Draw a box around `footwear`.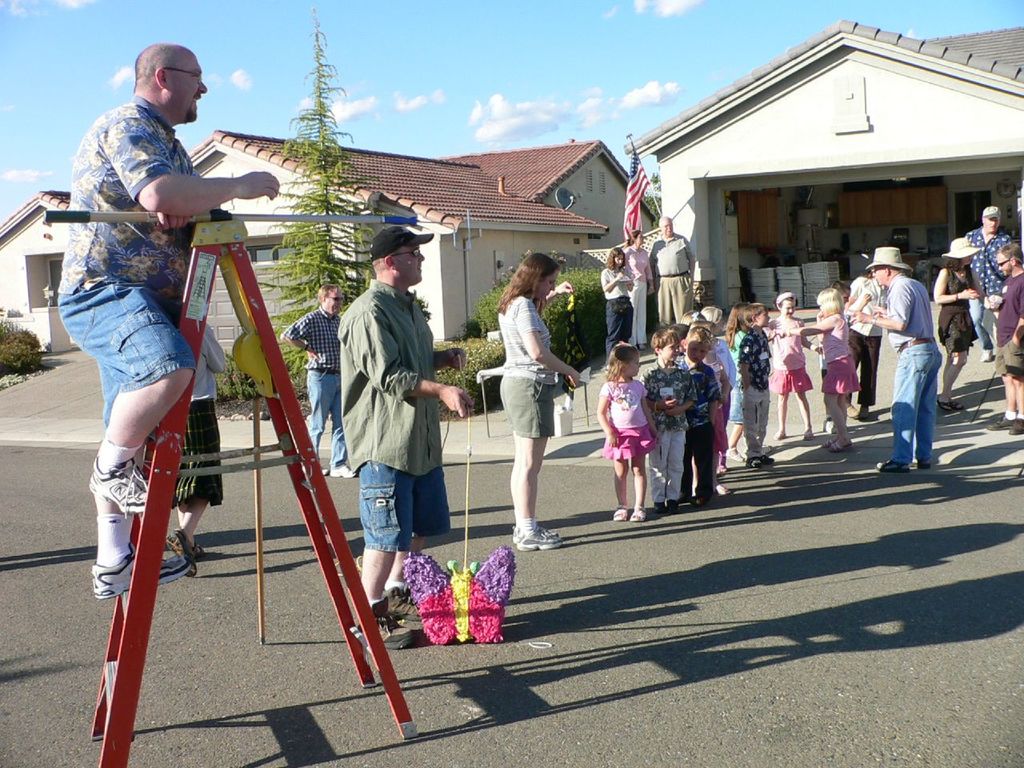
<box>175,531,197,559</box>.
